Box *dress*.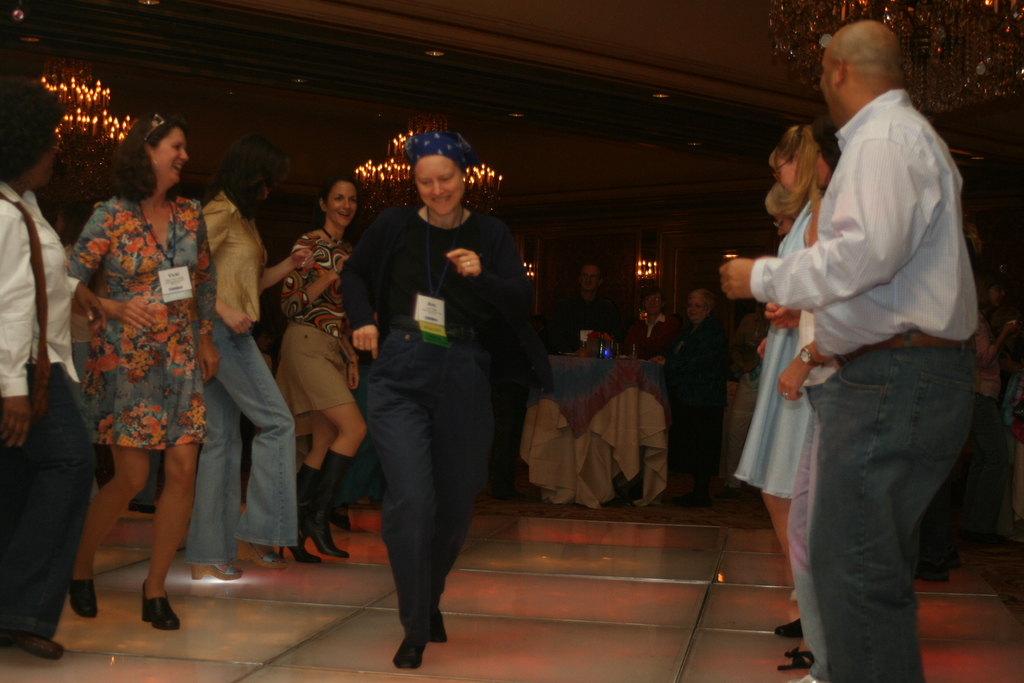
(617, 304, 679, 353).
